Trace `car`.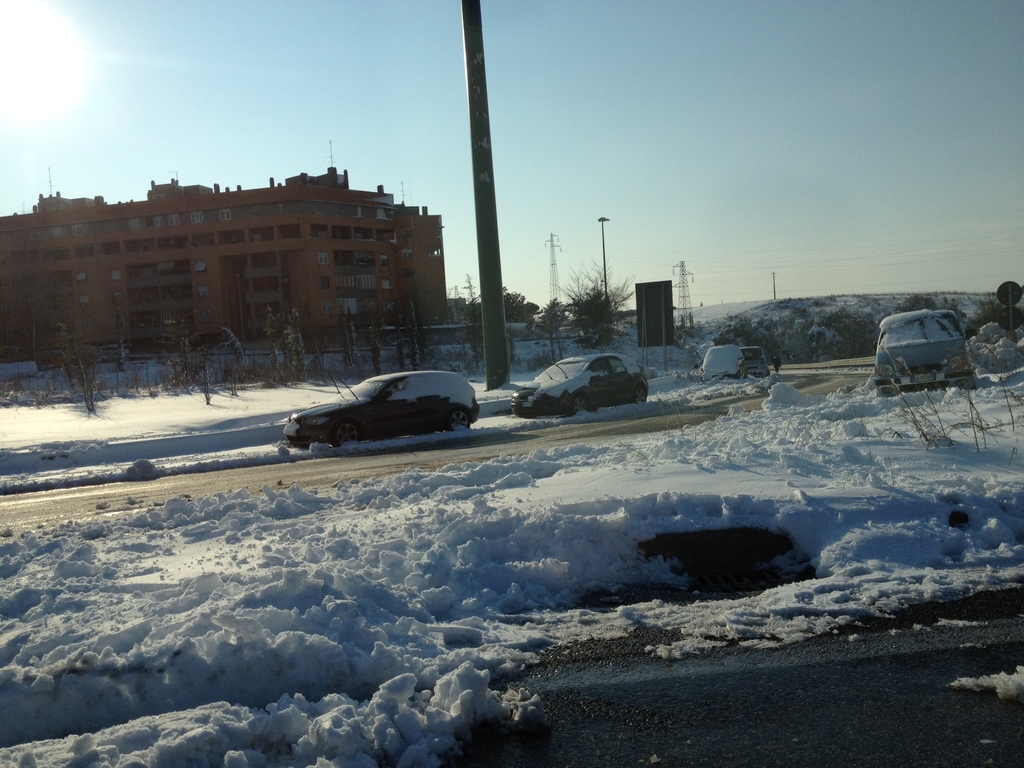
Traced to BBox(746, 345, 769, 378).
